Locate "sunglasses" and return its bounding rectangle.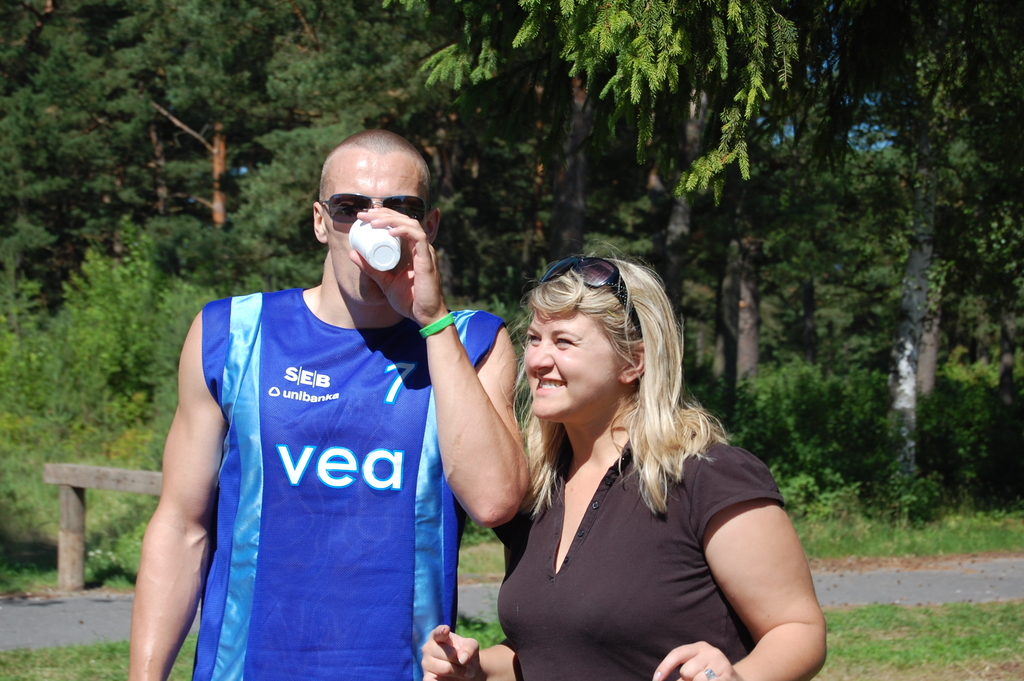
l=319, t=197, r=428, b=223.
